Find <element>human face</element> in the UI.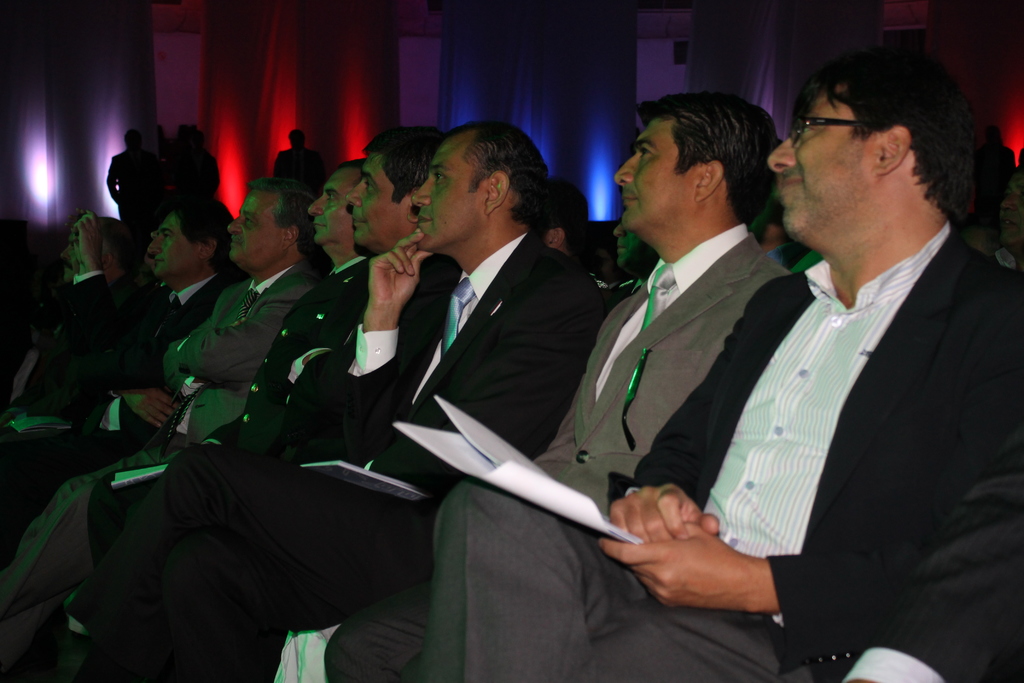
UI element at 344 151 399 243.
